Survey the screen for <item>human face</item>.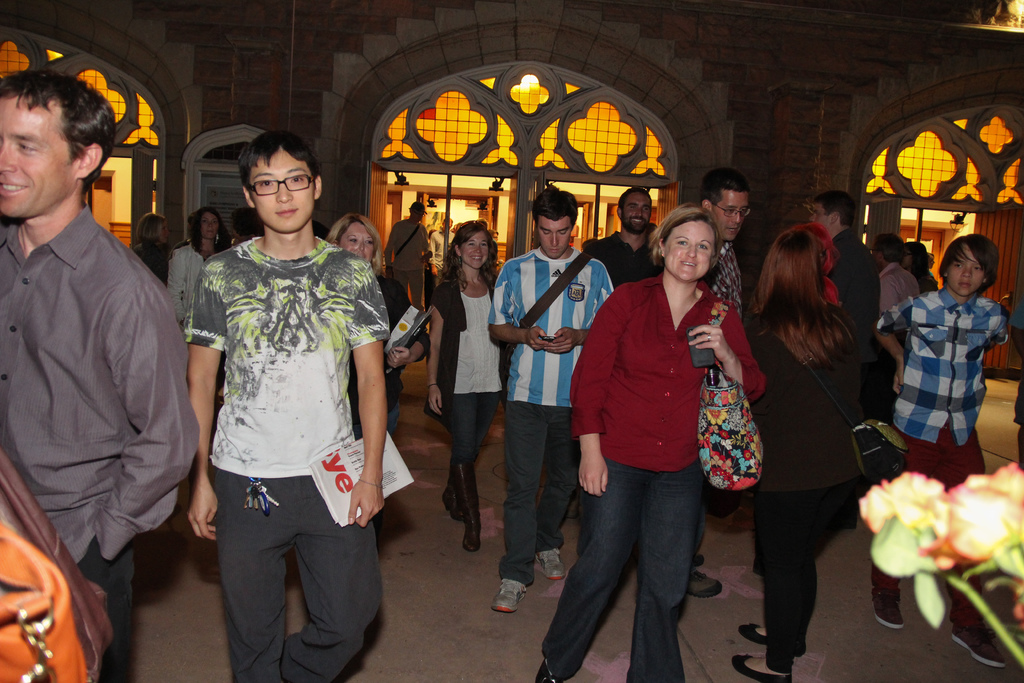
Survey found: (0,96,72,218).
